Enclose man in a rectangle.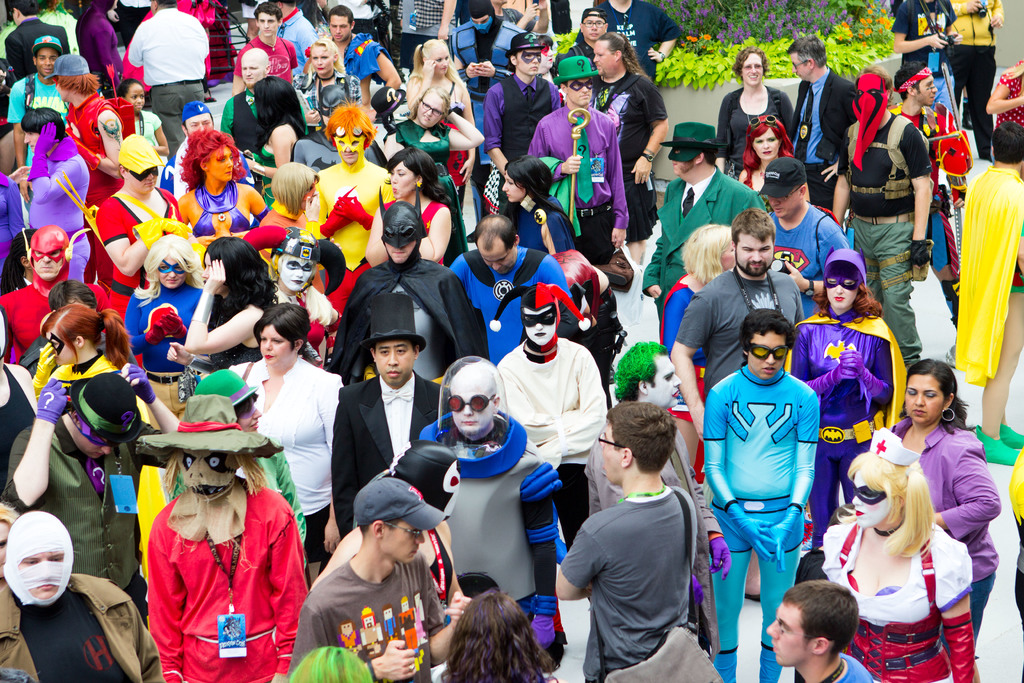
[897,0,961,124].
